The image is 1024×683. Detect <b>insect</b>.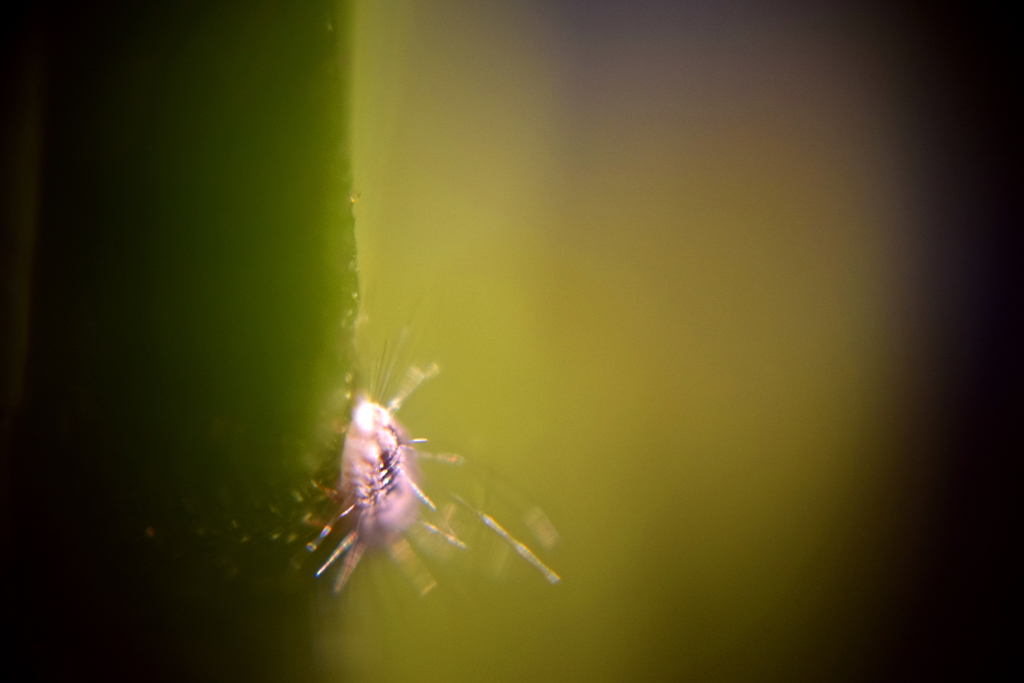
Detection: (304, 342, 565, 596).
